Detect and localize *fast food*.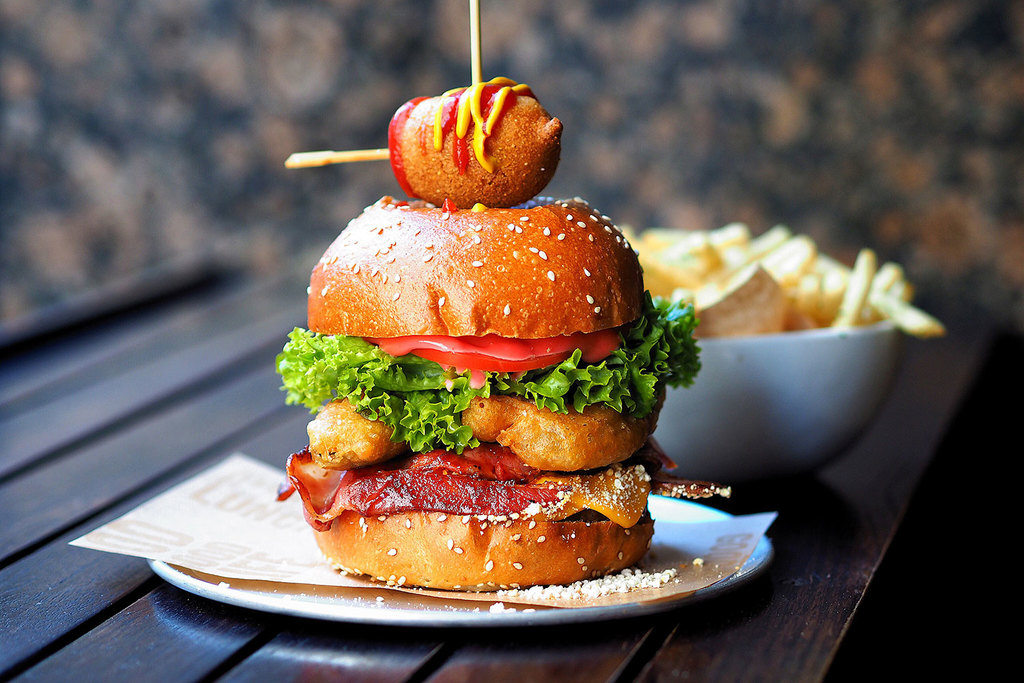
Localized at {"left": 267, "top": 165, "right": 691, "bottom": 591}.
